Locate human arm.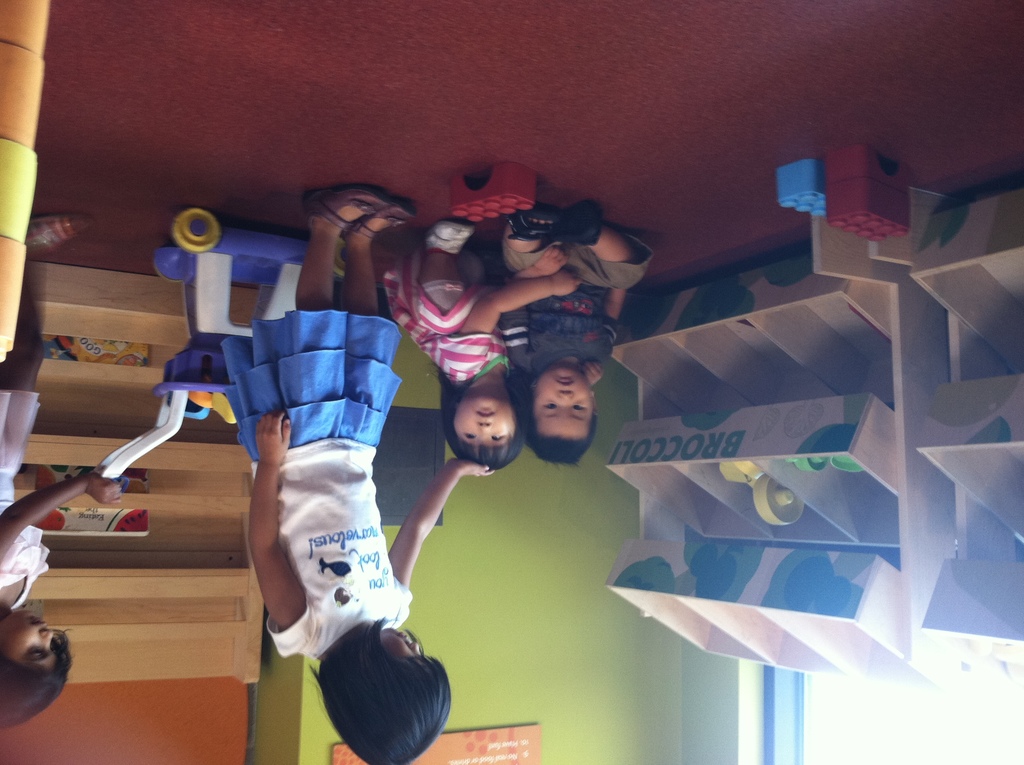
Bounding box: BBox(247, 412, 313, 662).
